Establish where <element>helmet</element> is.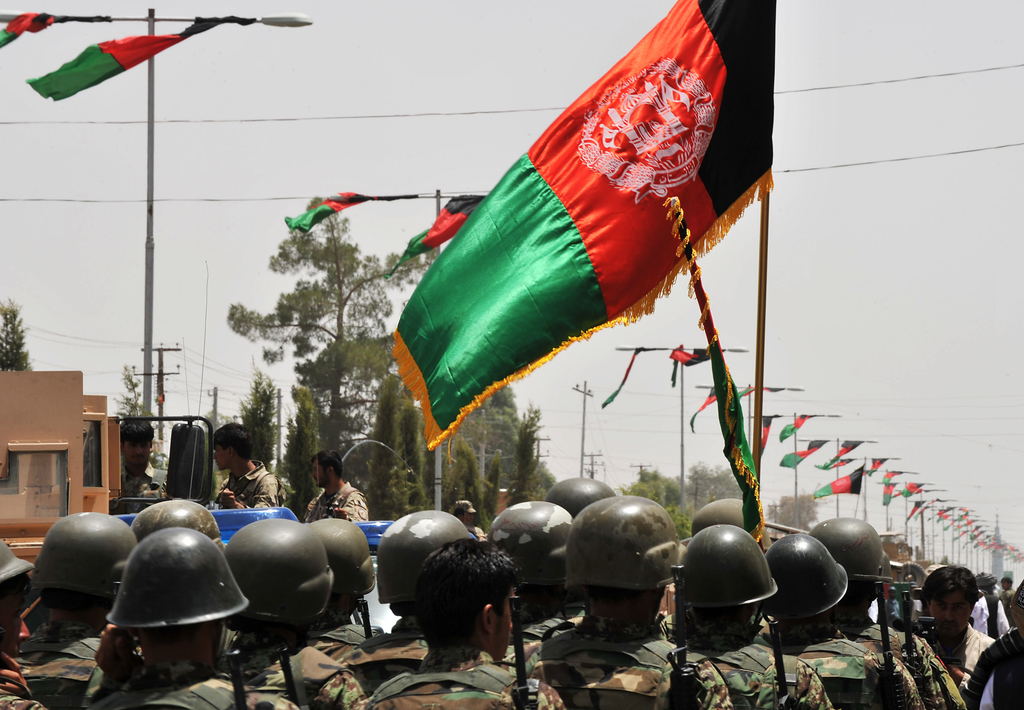
Established at BBox(0, 521, 38, 618).
